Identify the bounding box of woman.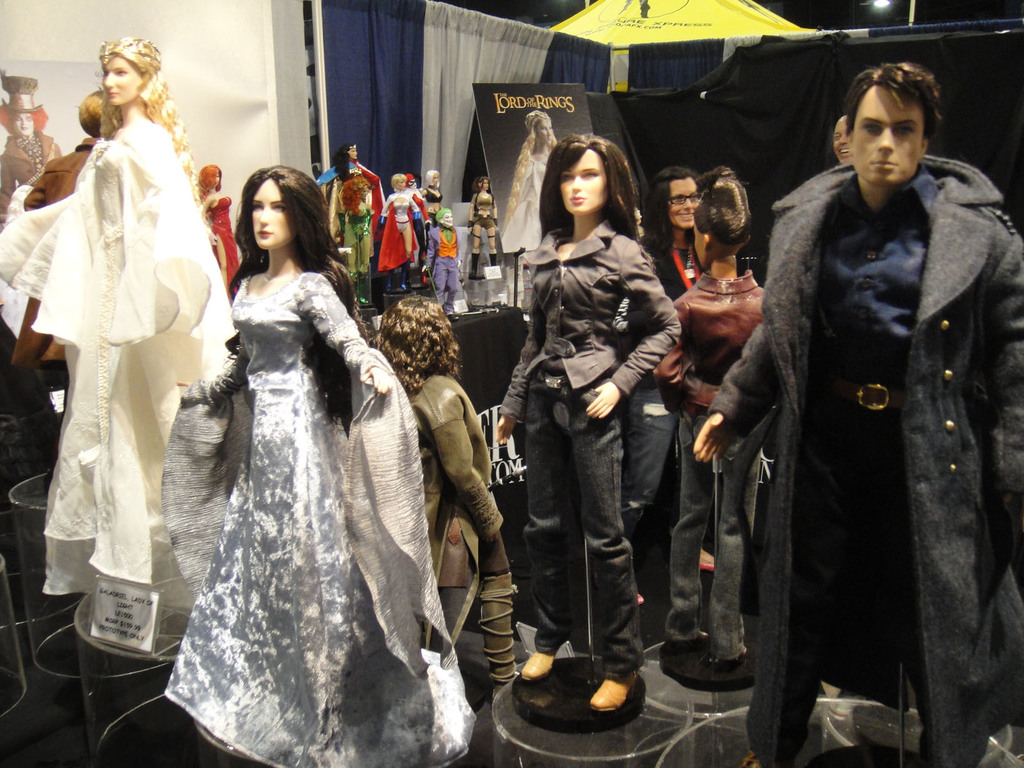
[0,33,234,611].
